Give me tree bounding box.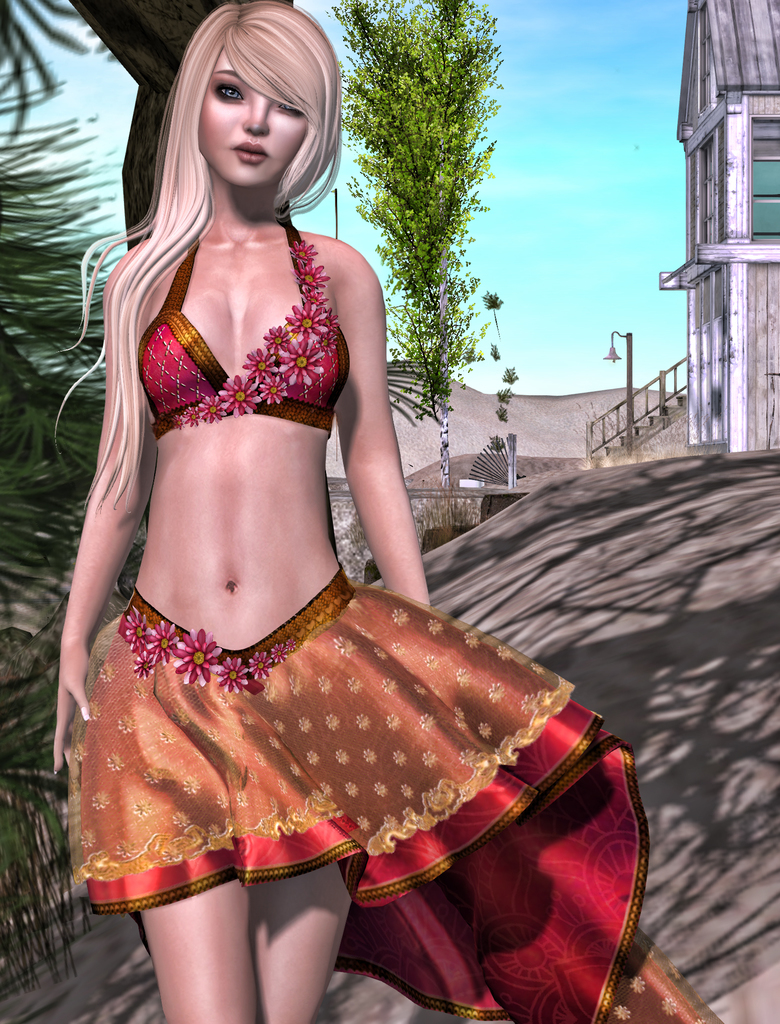
[left=344, top=10, right=524, bottom=480].
